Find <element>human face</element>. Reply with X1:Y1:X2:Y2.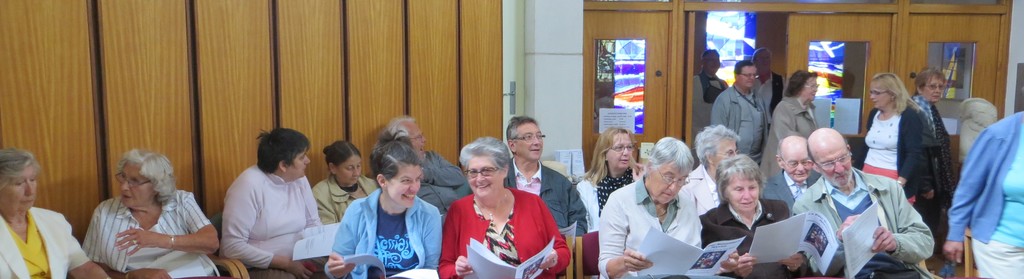
870:85:890:110.
